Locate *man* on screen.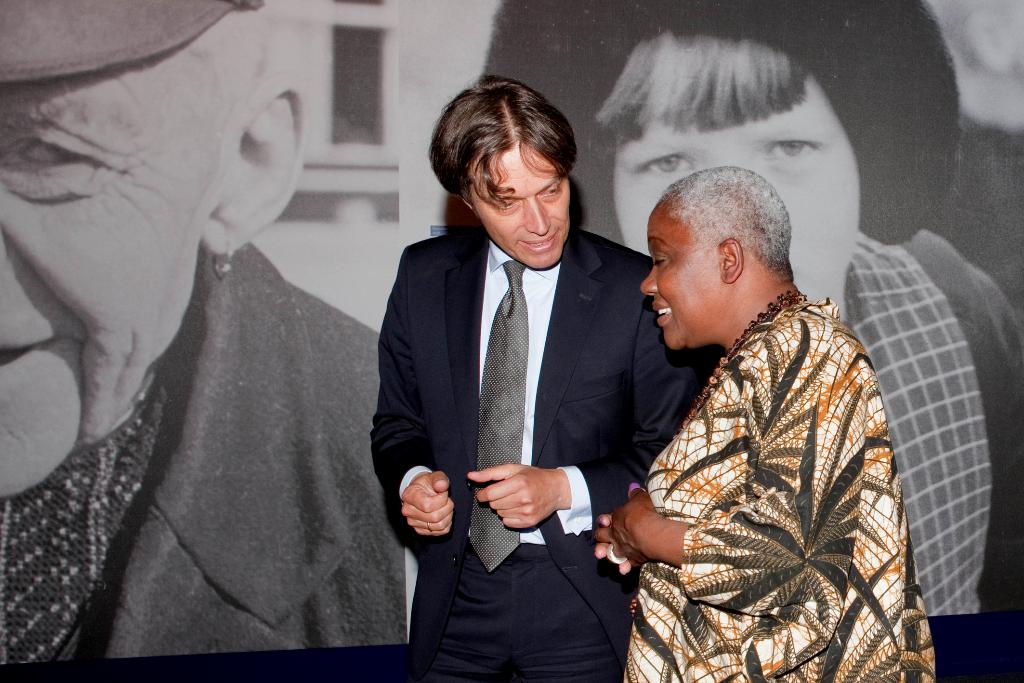
On screen at [368,95,673,674].
